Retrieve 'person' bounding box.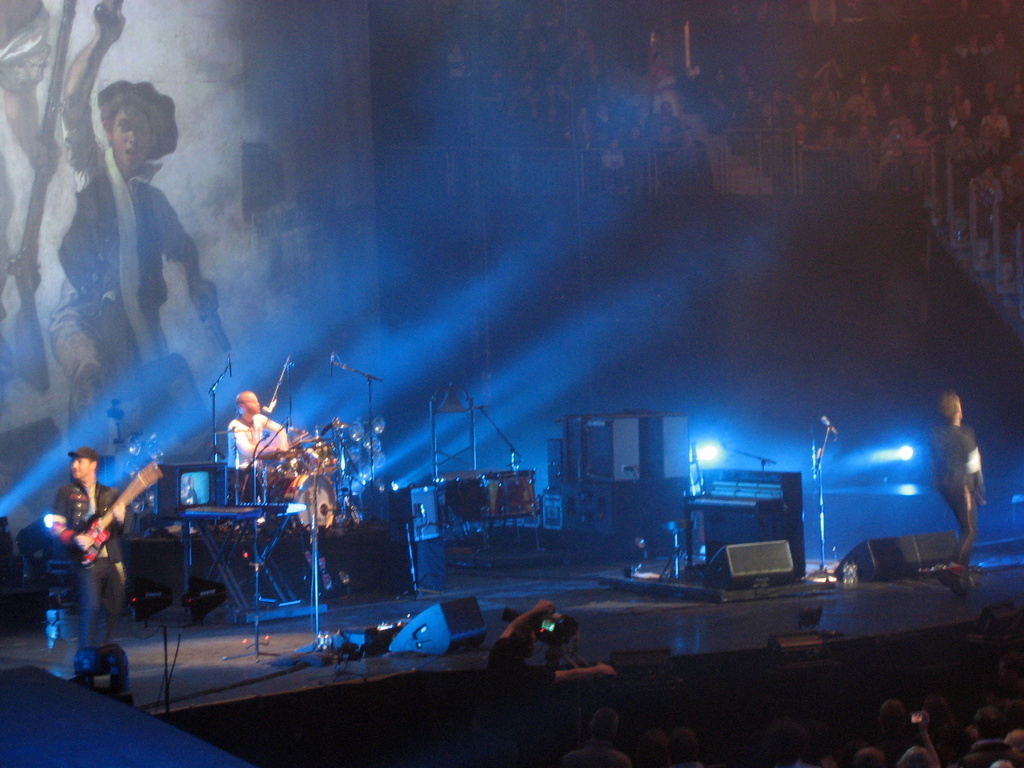
Bounding box: [928,387,990,602].
